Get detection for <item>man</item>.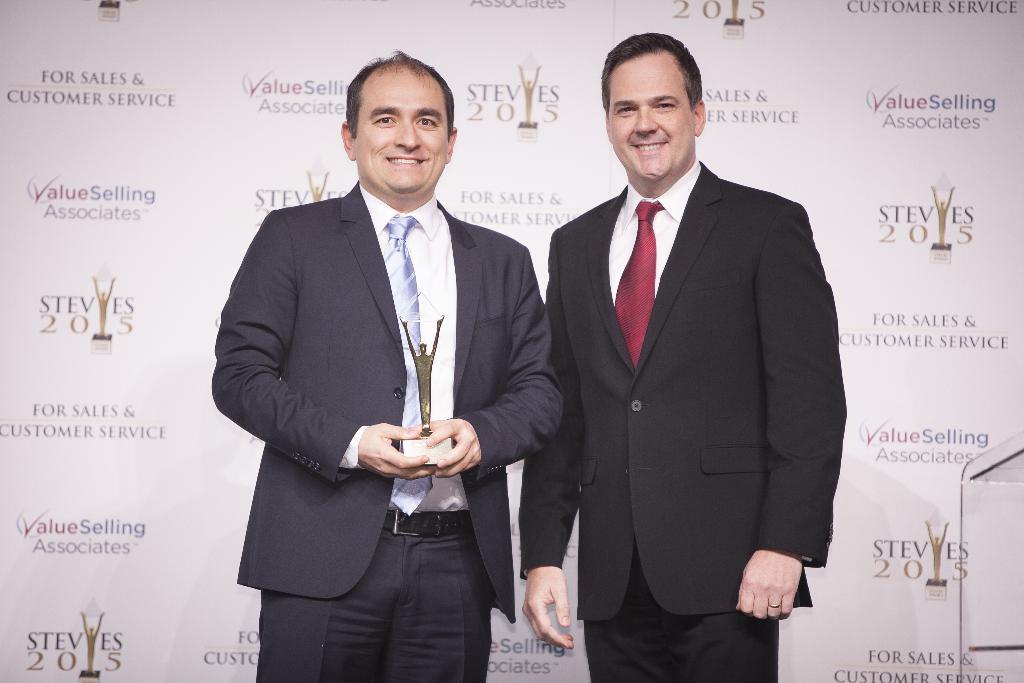
Detection: (540, 35, 837, 682).
